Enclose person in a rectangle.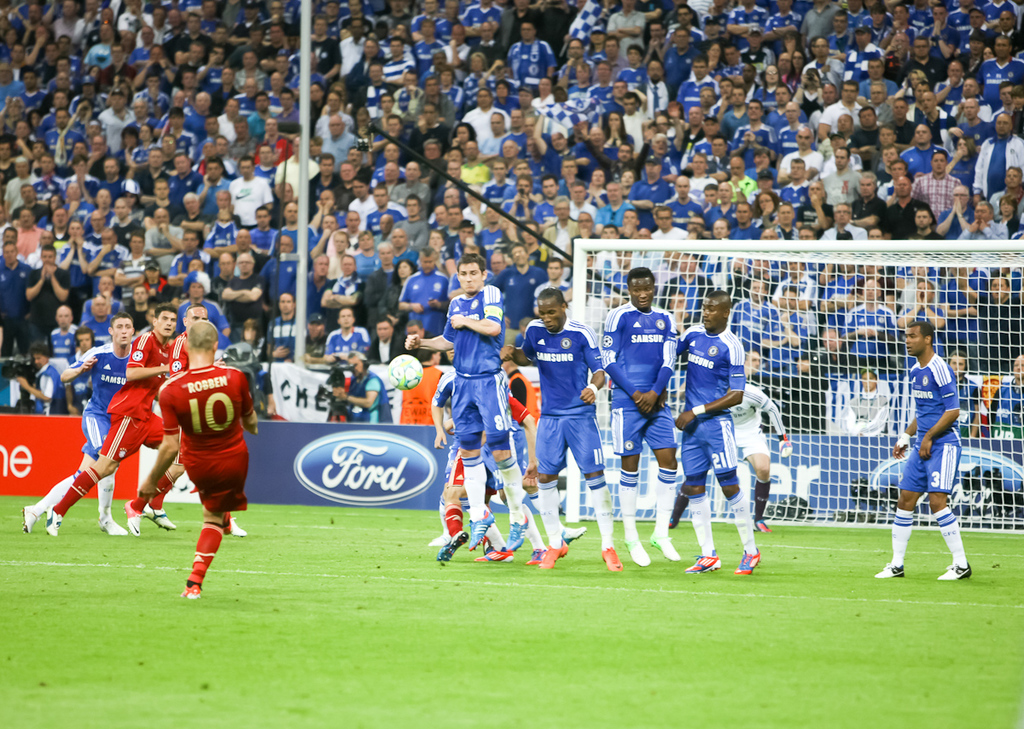
l=264, t=2, r=295, b=33.
